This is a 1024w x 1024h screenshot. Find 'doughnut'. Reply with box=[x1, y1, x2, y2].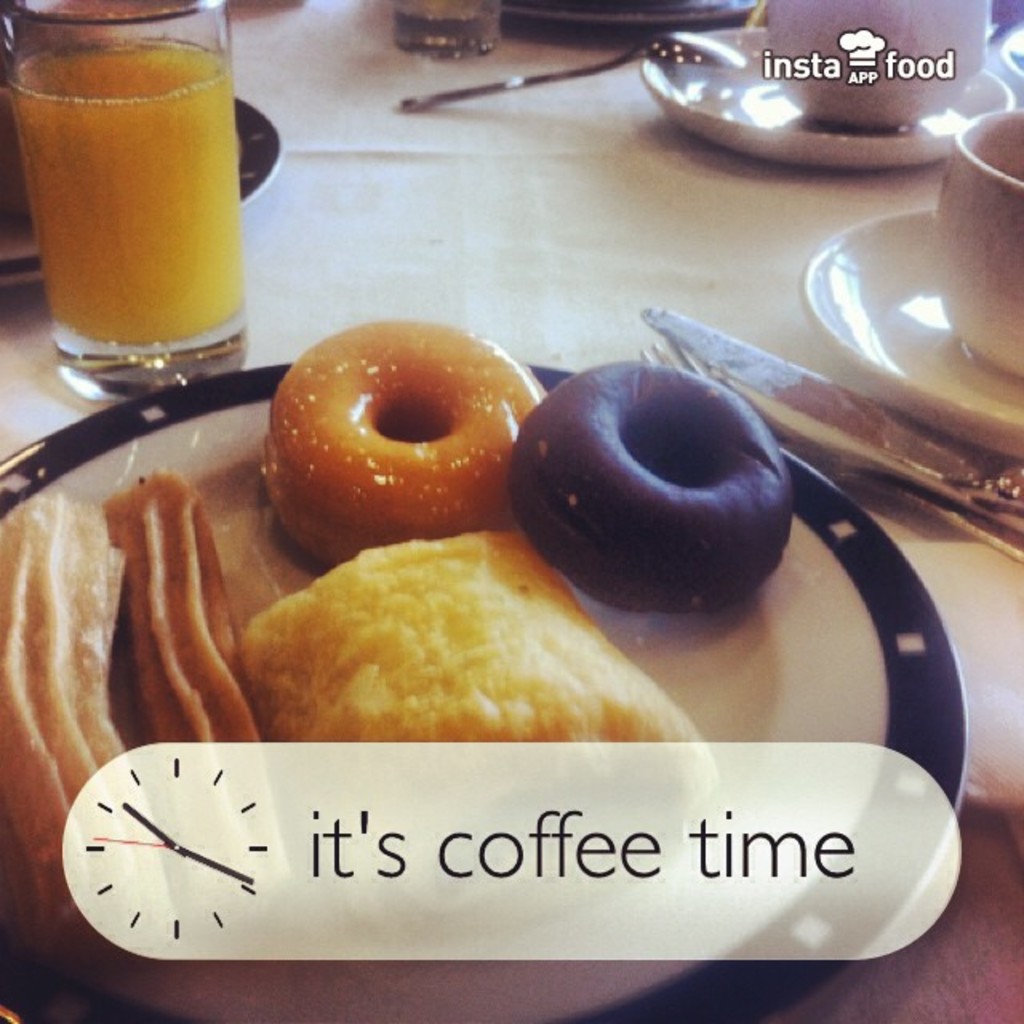
box=[254, 314, 539, 538].
